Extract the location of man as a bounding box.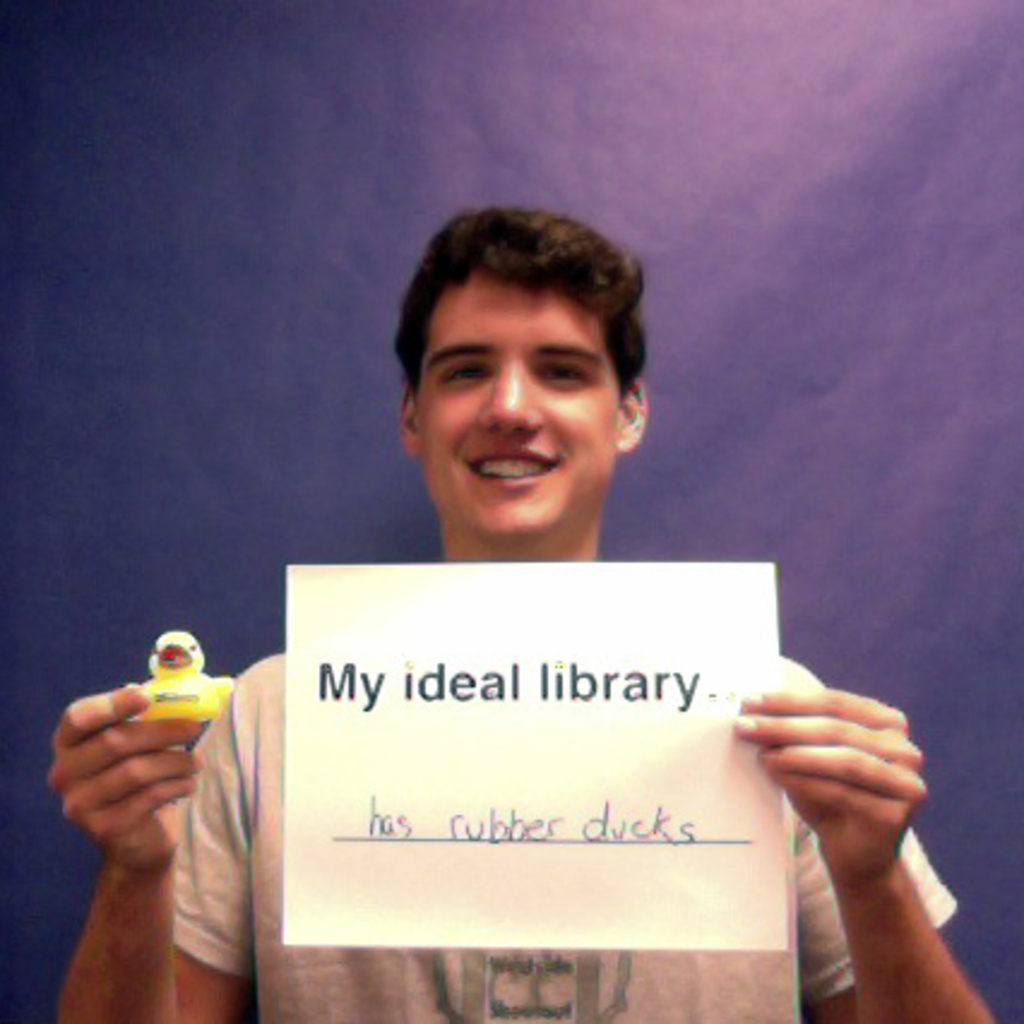
BBox(149, 243, 916, 988).
